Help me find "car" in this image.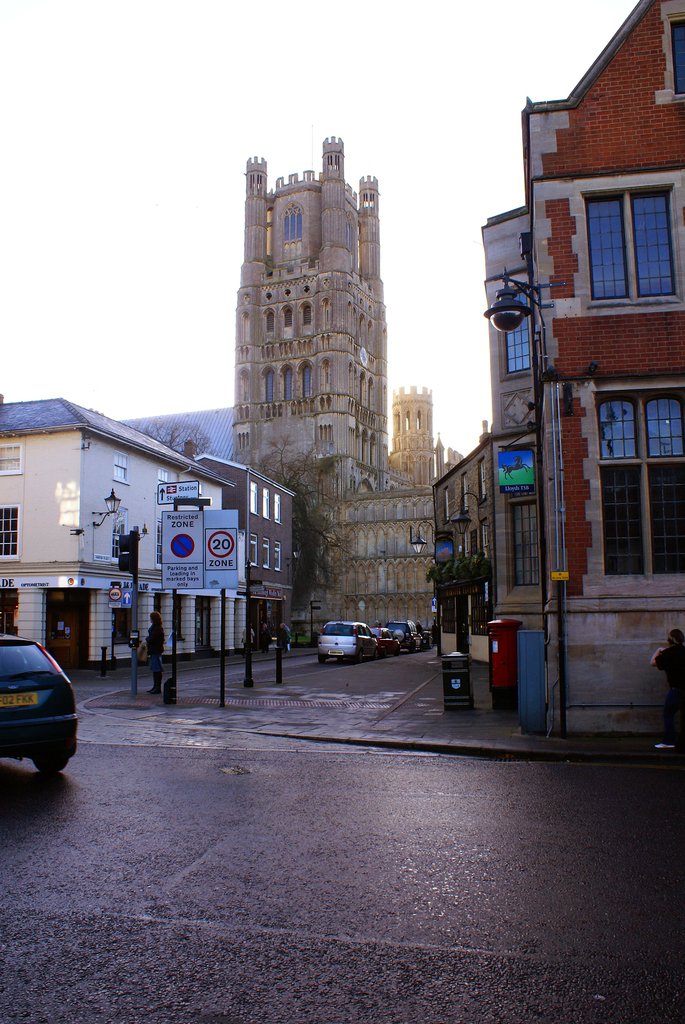
Found it: select_region(387, 616, 422, 648).
